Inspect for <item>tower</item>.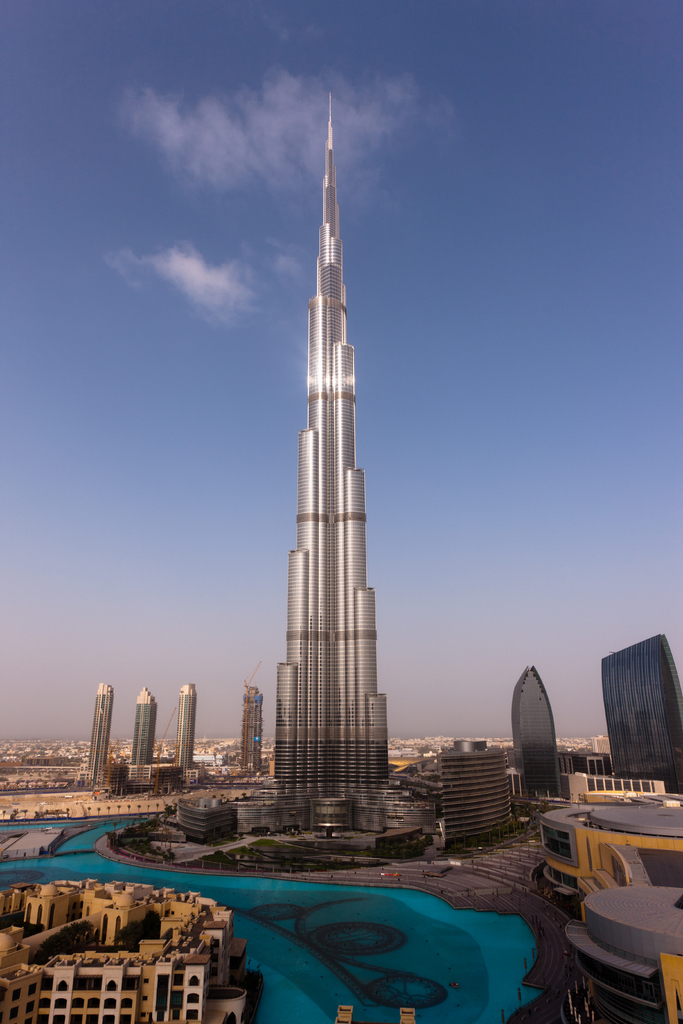
Inspection: 169,682,199,769.
